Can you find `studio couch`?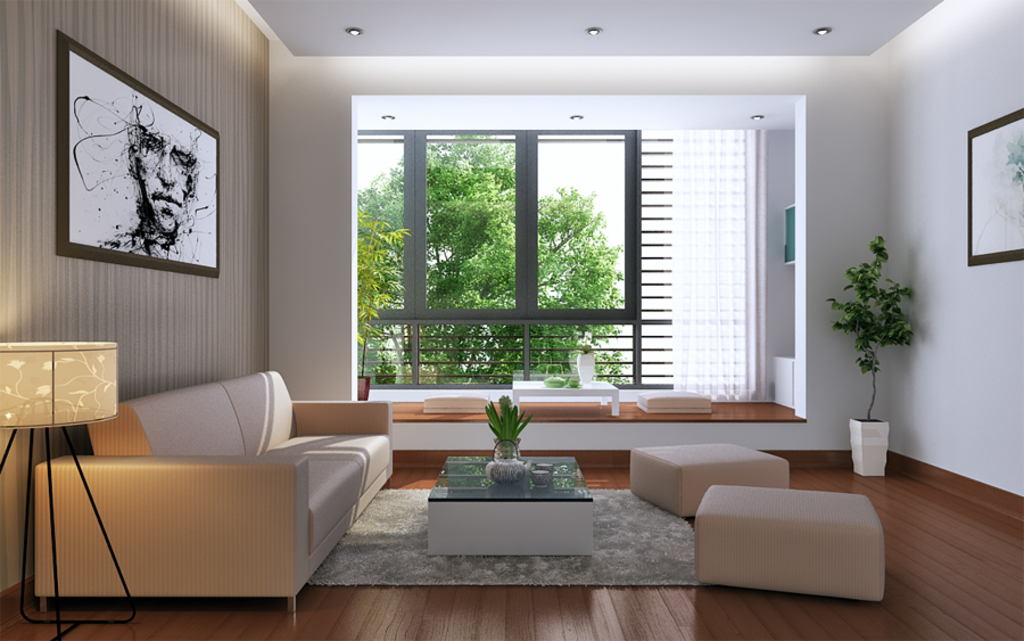
Yes, bounding box: [42,365,397,639].
